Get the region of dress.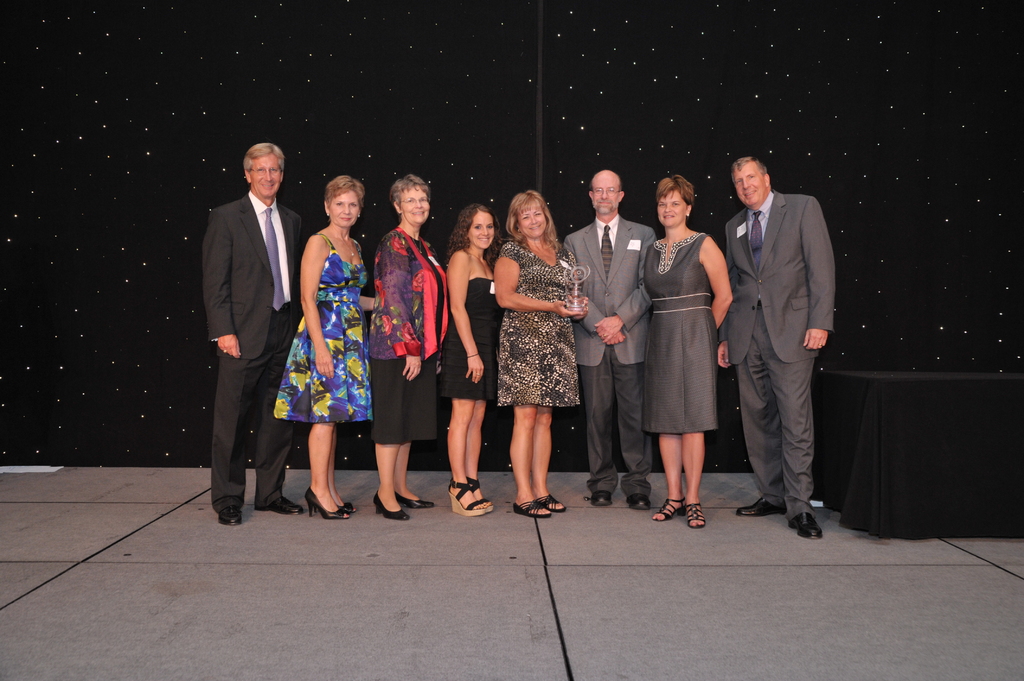
bbox=(637, 234, 716, 435).
